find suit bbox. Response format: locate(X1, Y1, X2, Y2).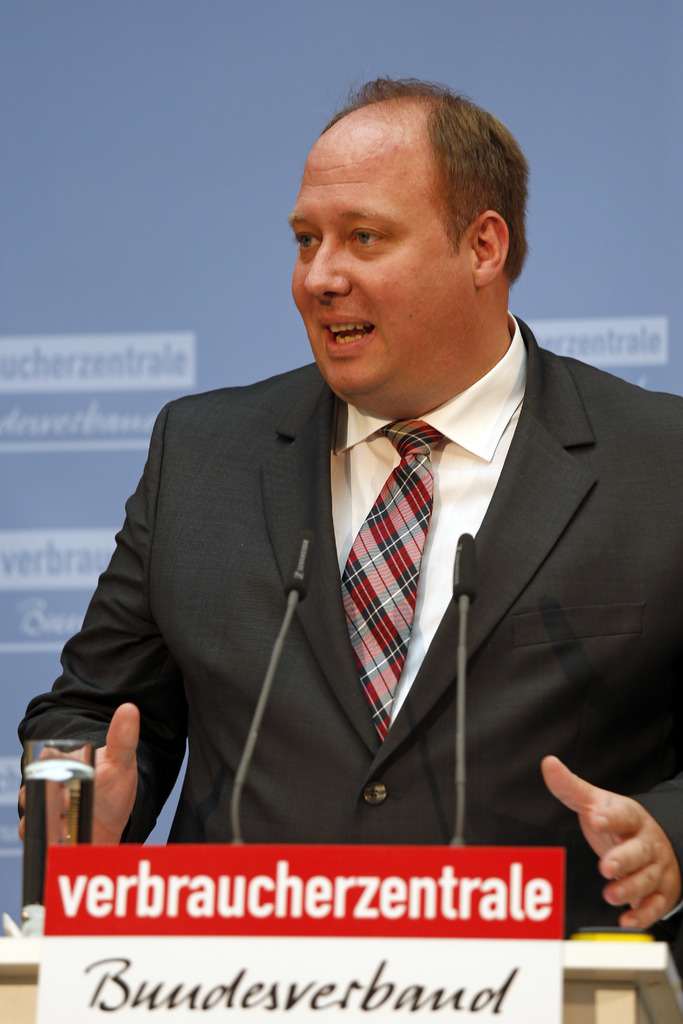
locate(17, 307, 682, 971).
